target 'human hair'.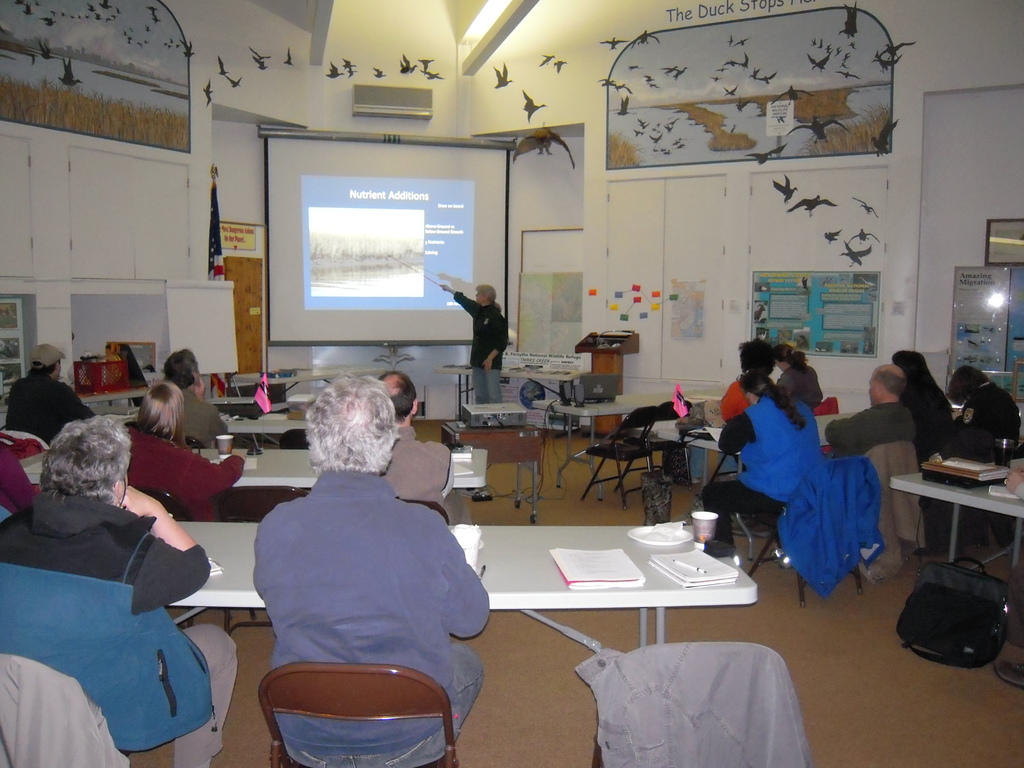
Target region: {"left": 477, "top": 286, "right": 499, "bottom": 300}.
